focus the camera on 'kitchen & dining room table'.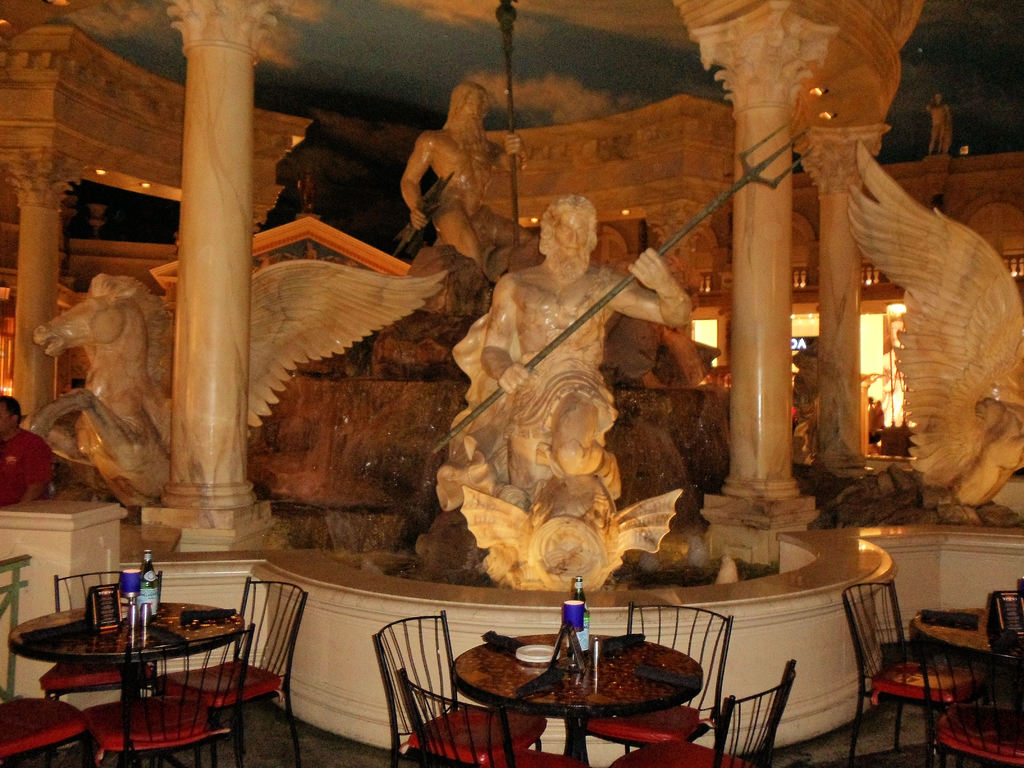
Focus region: bbox=(13, 567, 291, 758).
